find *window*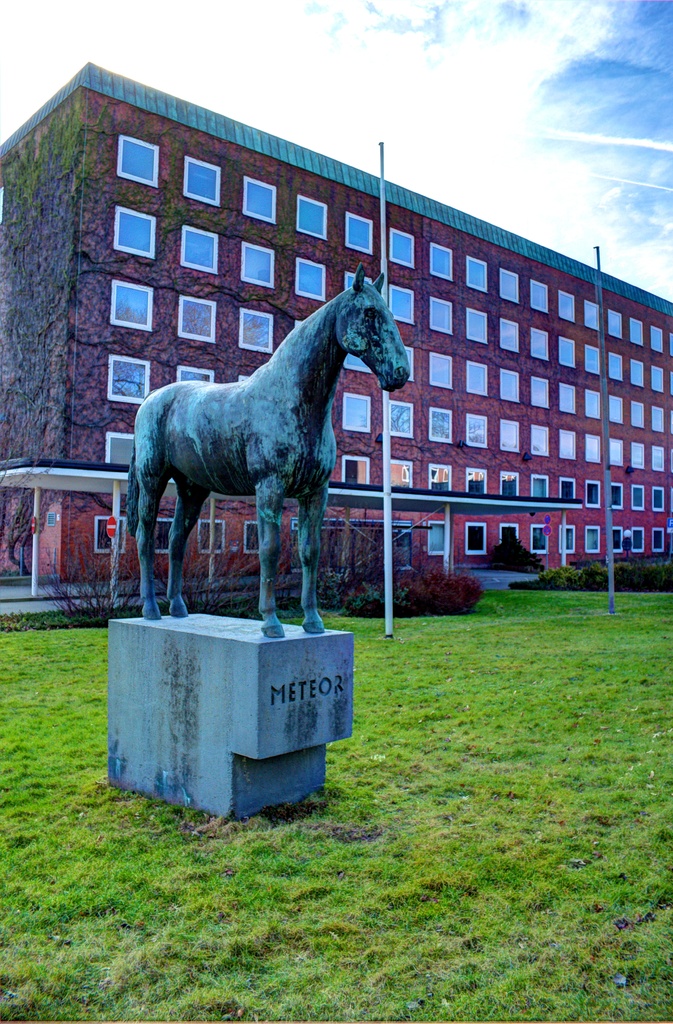
(390, 456, 411, 493)
